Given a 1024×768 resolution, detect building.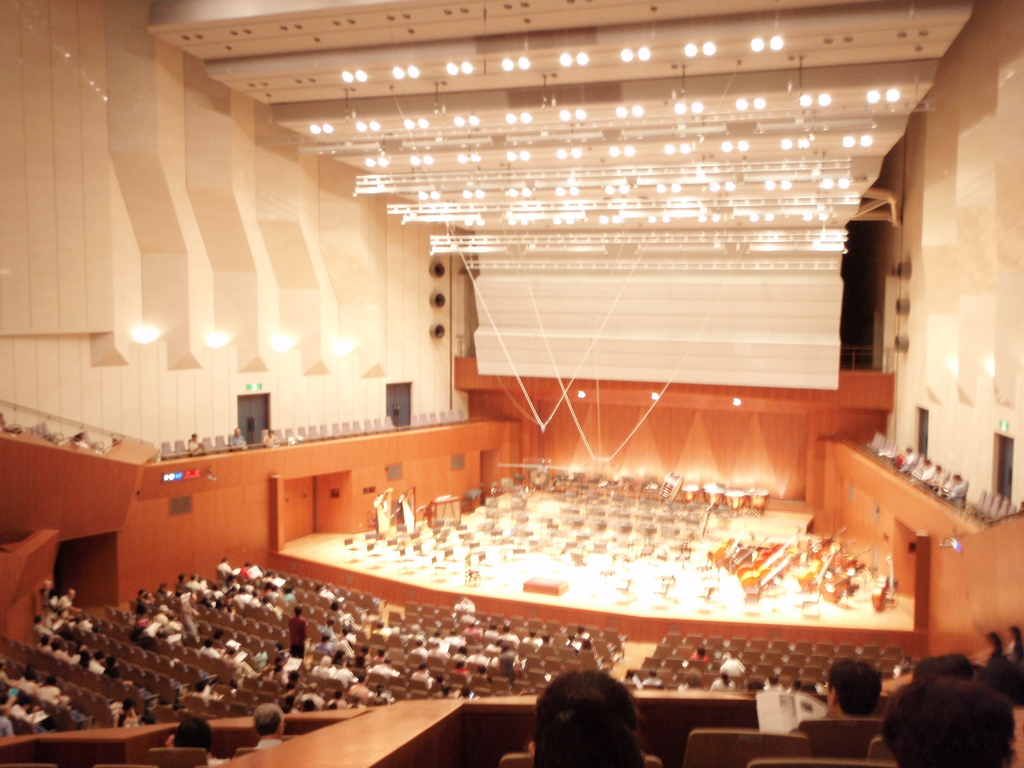
0/0/1023/767.
